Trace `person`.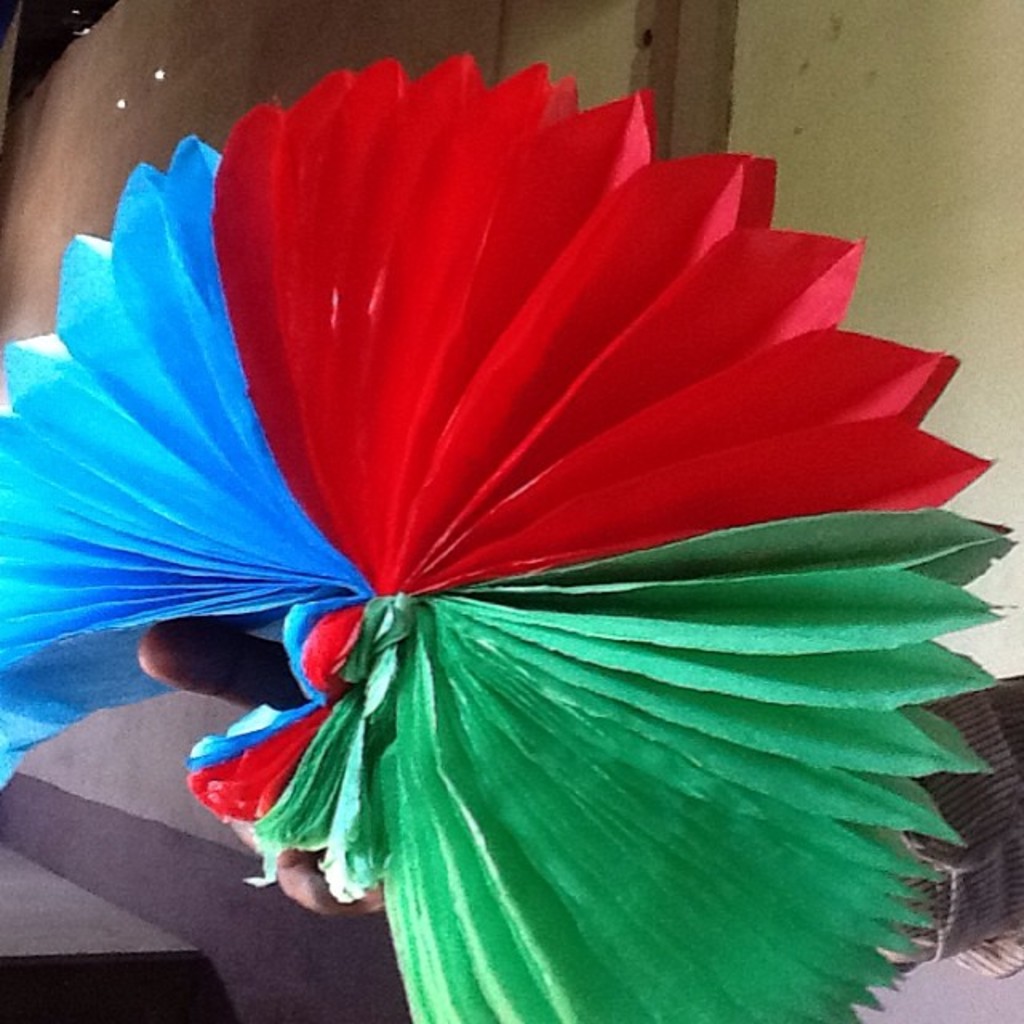
Traced to bbox(138, 610, 1022, 982).
